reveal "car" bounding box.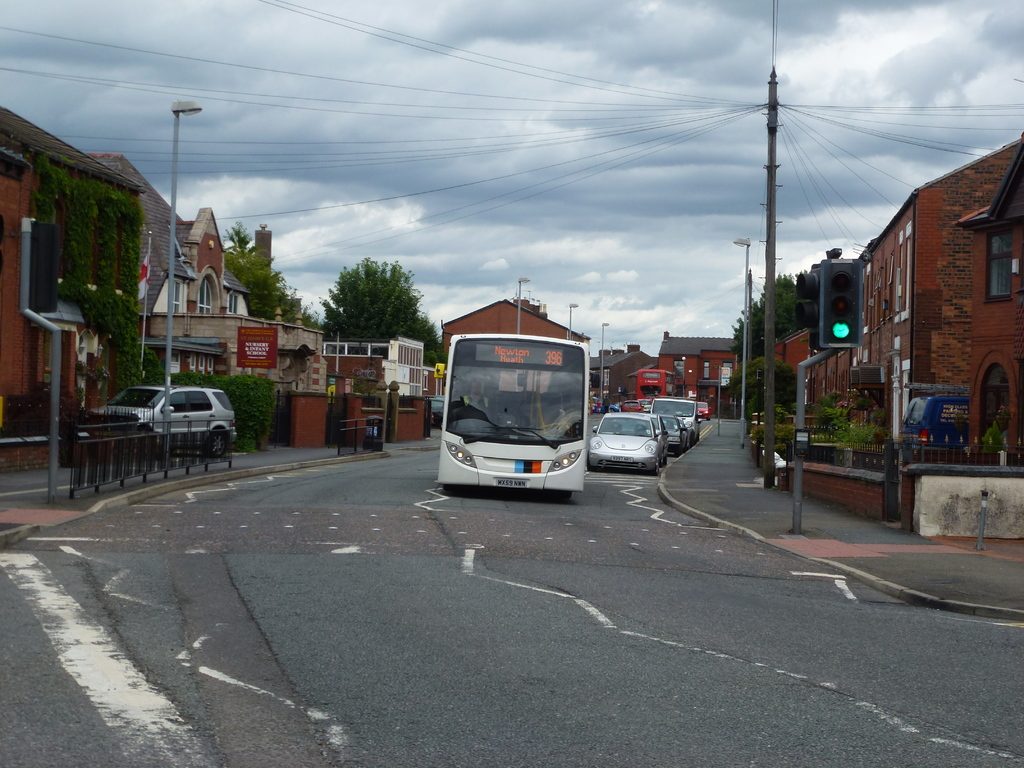
Revealed: x1=582, y1=408, x2=667, y2=471.
